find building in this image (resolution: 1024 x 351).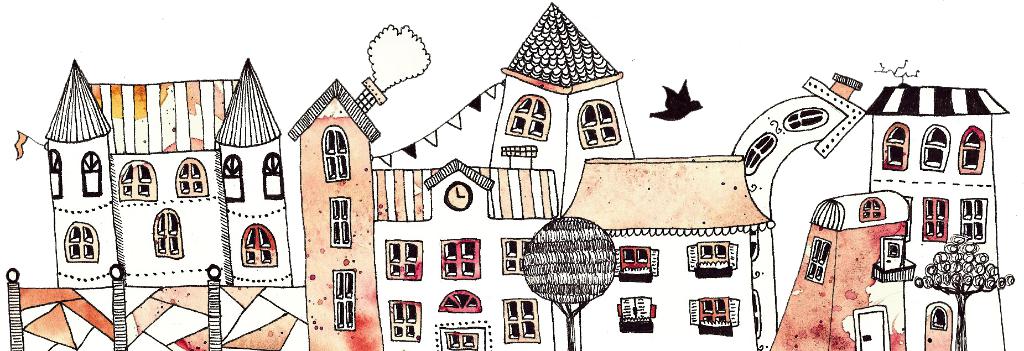
286:78:555:350.
